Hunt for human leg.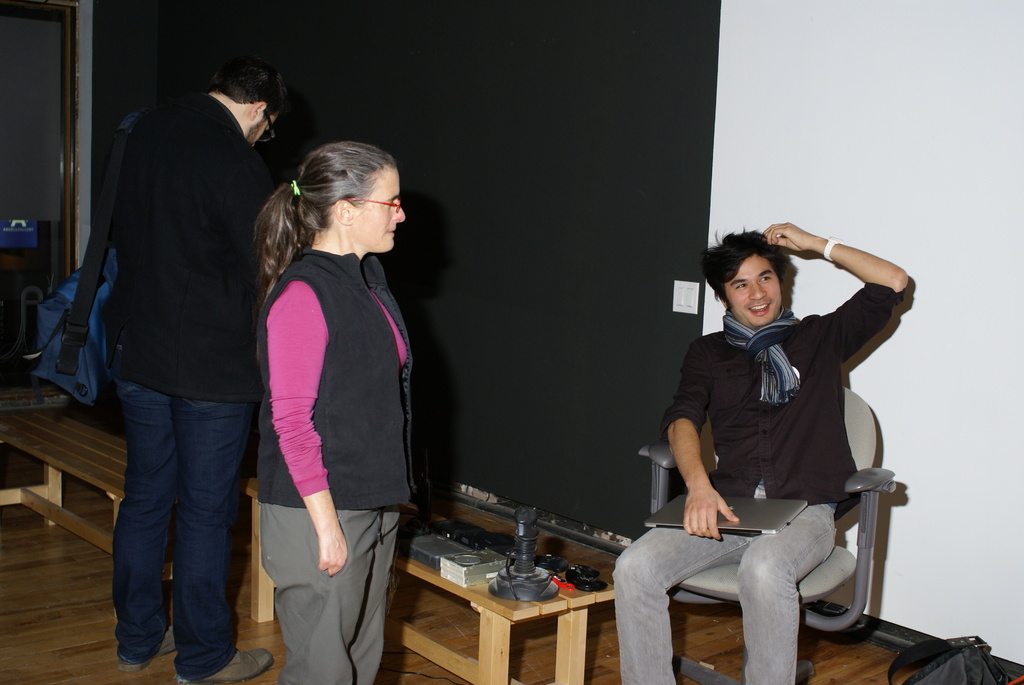
Hunted down at BBox(262, 507, 395, 677).
